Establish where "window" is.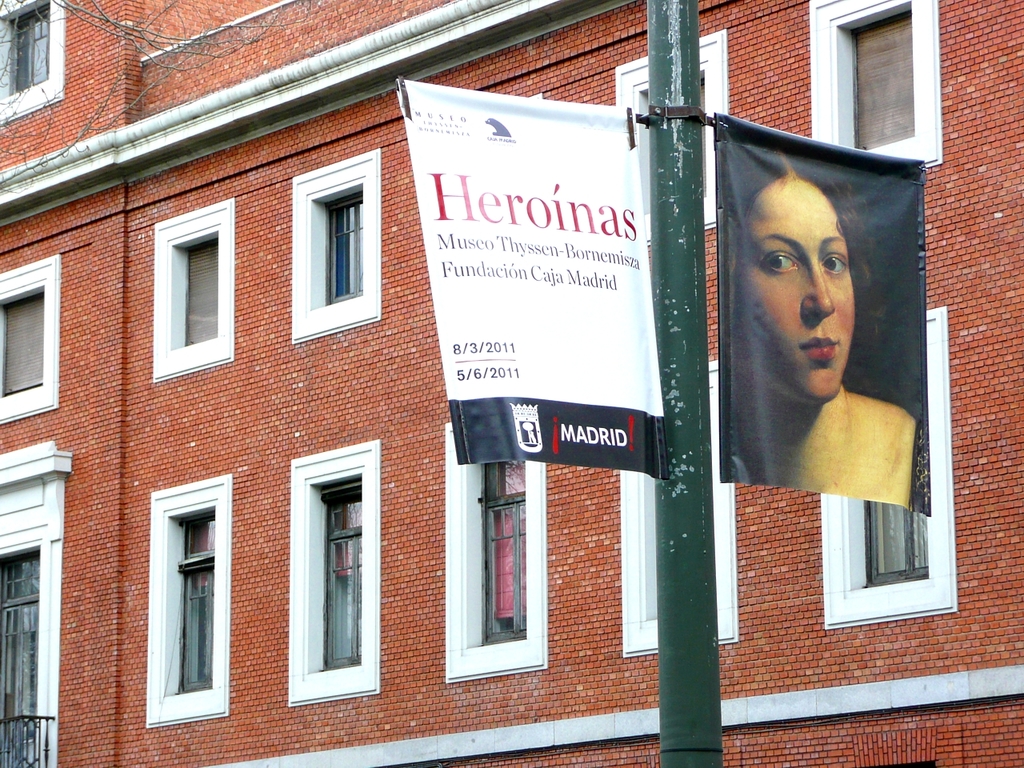
Established at <bbox>867, 494, 927, 592</bbox>.
